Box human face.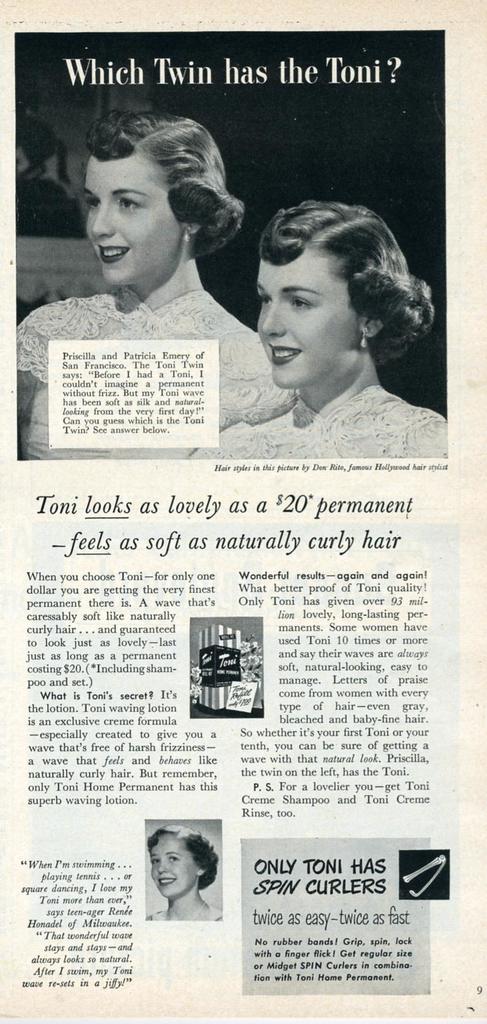
bbox=[259, 245, 360, 390].
